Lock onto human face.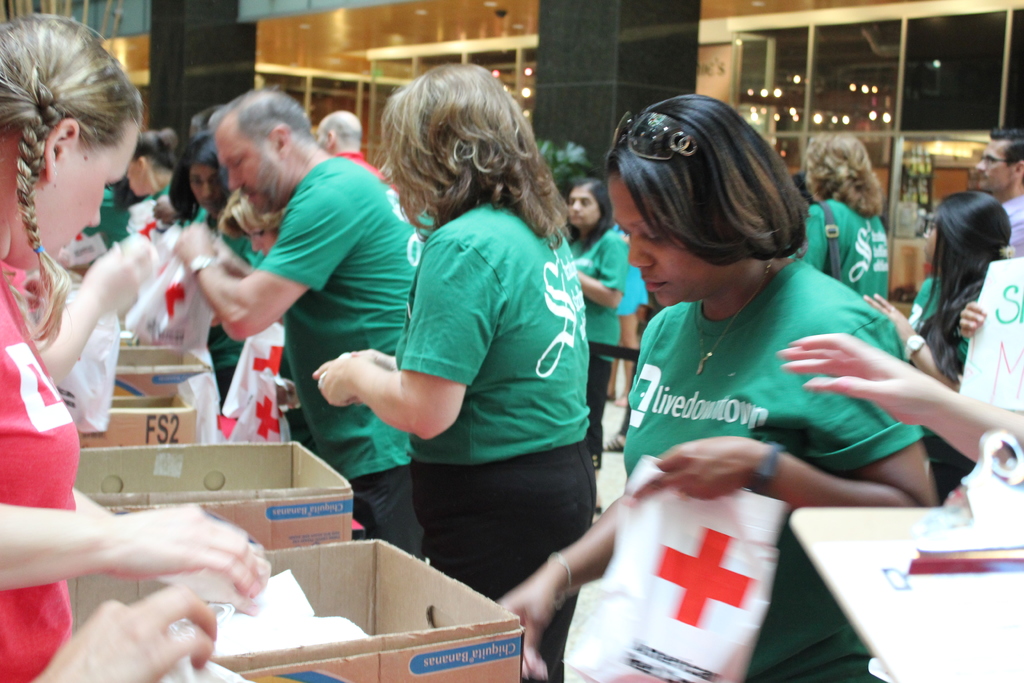
Locked: 609:173:717:307.
